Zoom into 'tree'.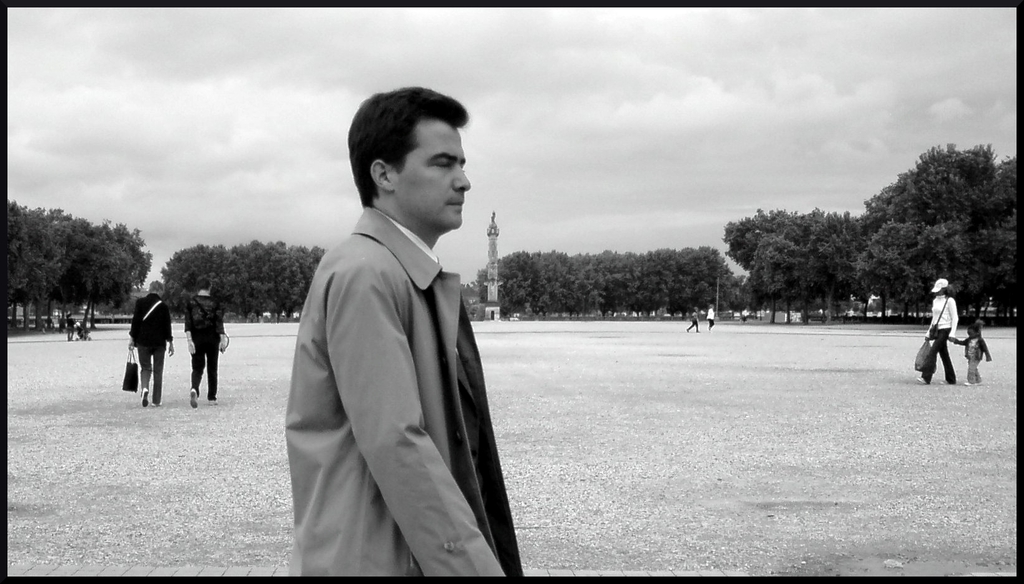
Zoom target: 877 178 946 289.
